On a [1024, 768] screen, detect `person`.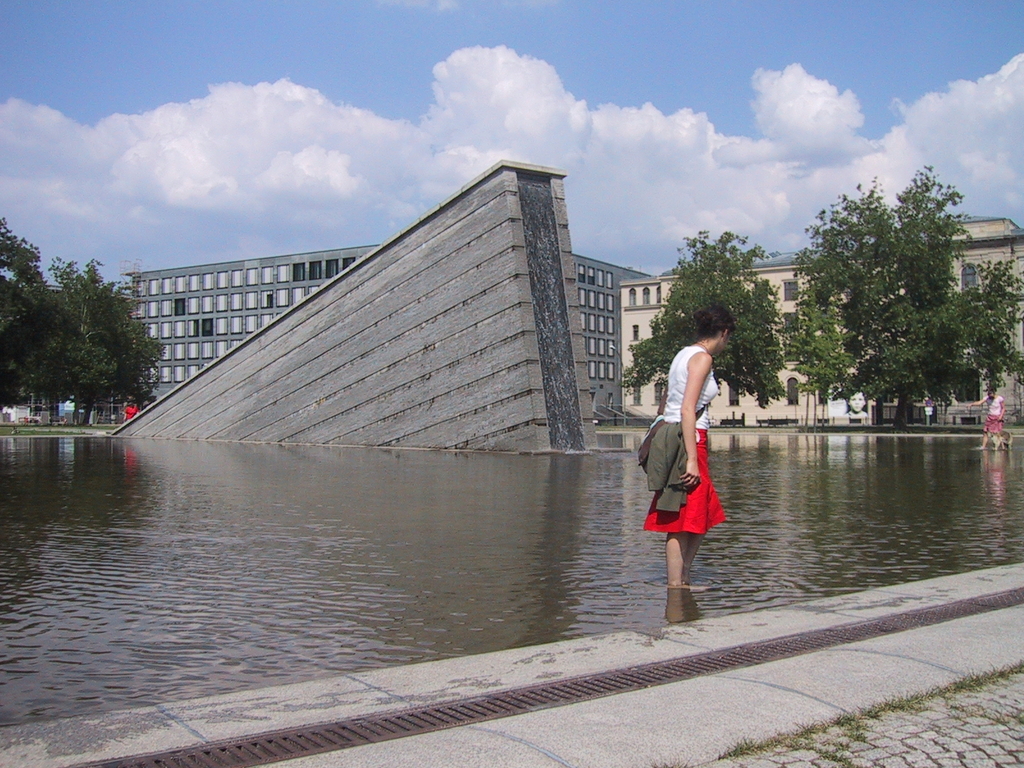
[x1=643, y1=298, x2=737, y2=627].
